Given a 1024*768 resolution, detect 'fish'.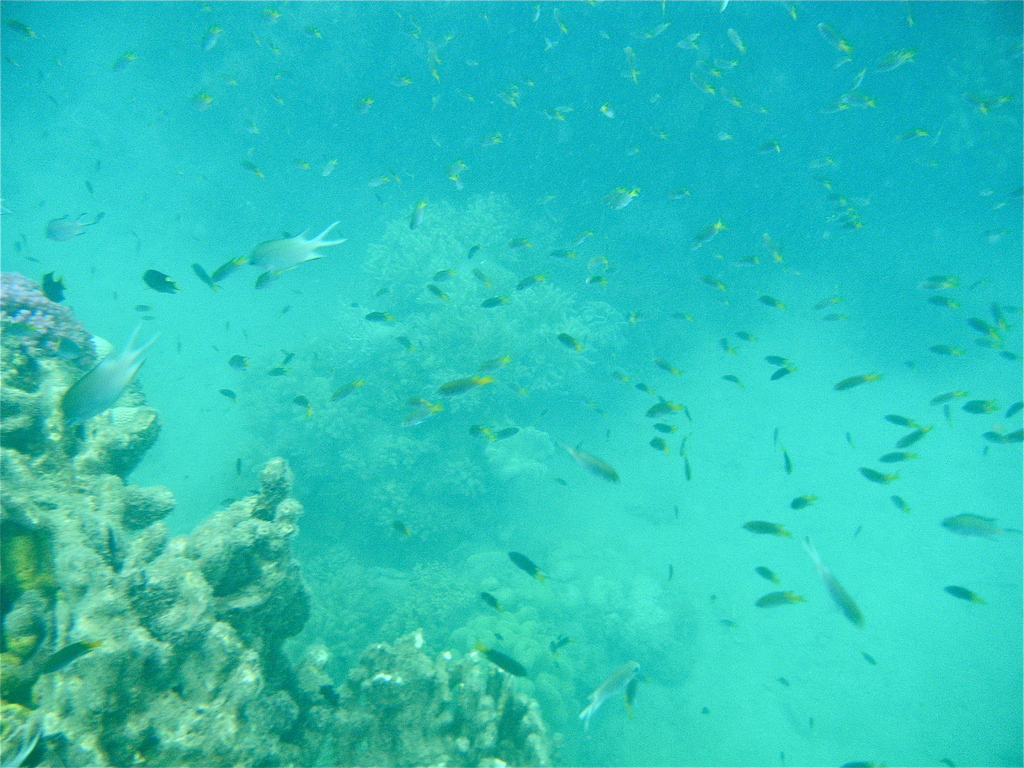
[x1=429, y1=283, x2=447, y2=299].
